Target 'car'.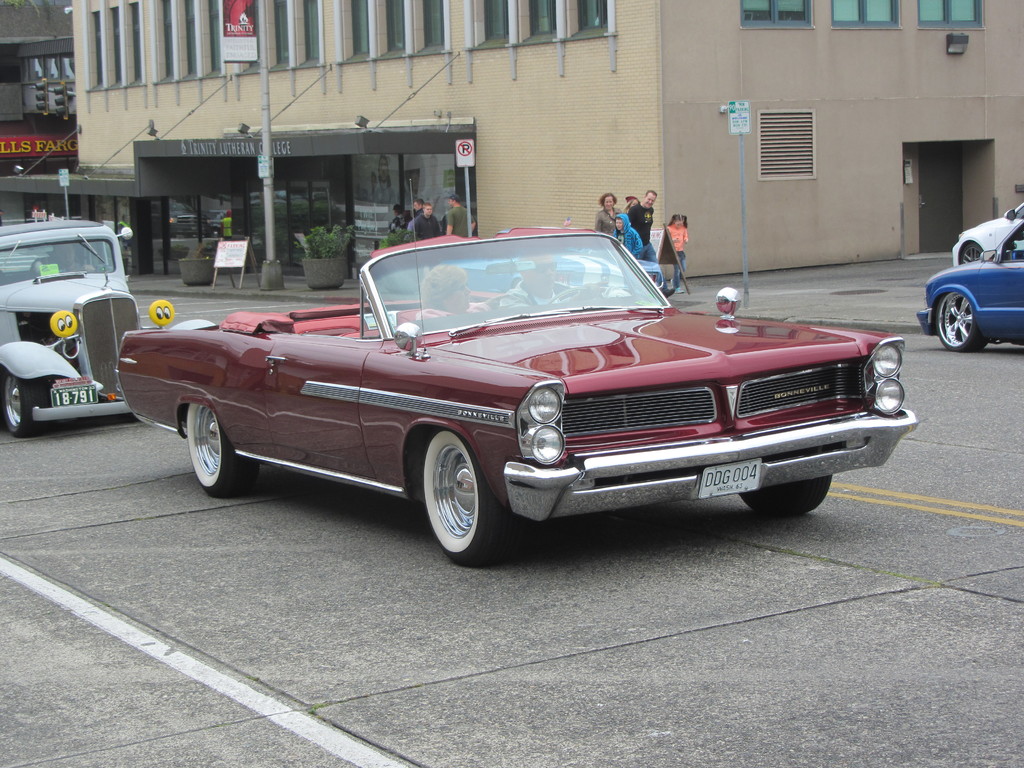
Target region: crop(106, 237, 920, 556).
